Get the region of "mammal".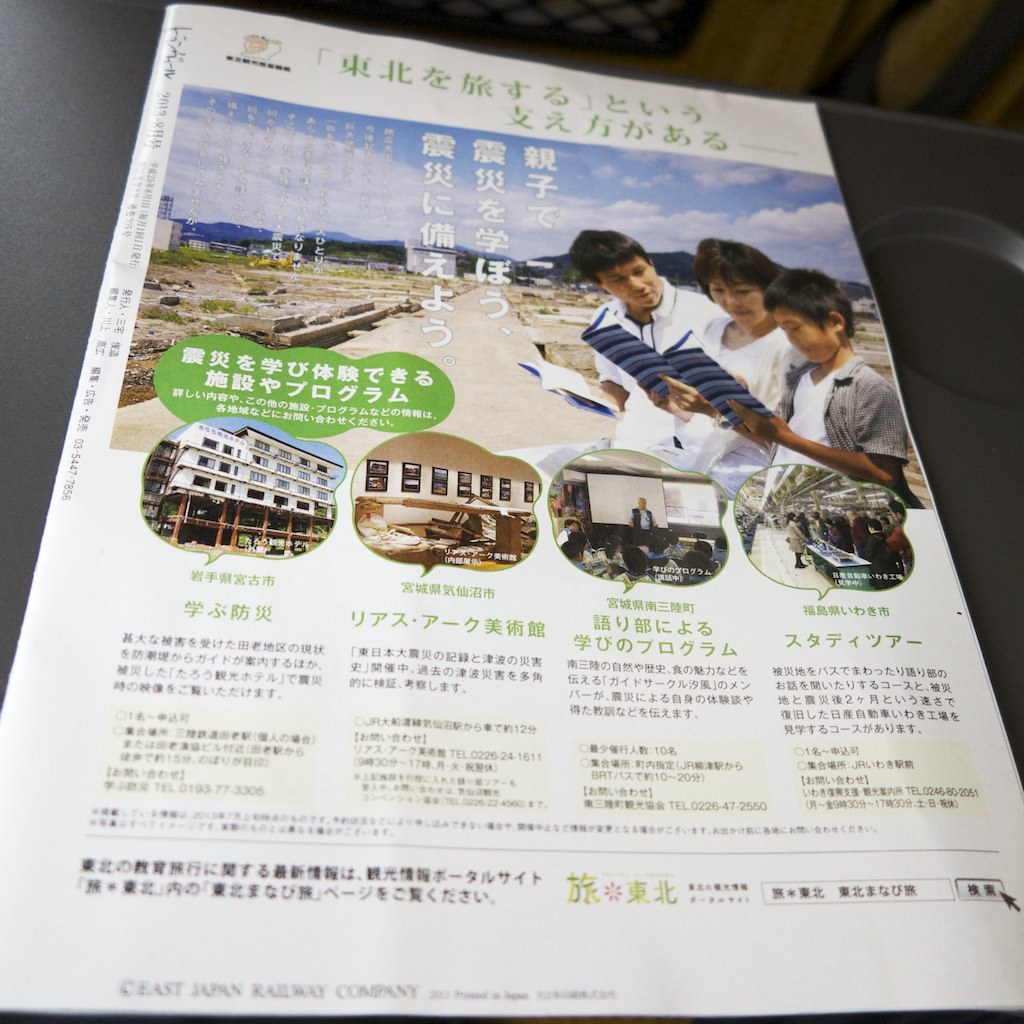
[723,264,929,517].
